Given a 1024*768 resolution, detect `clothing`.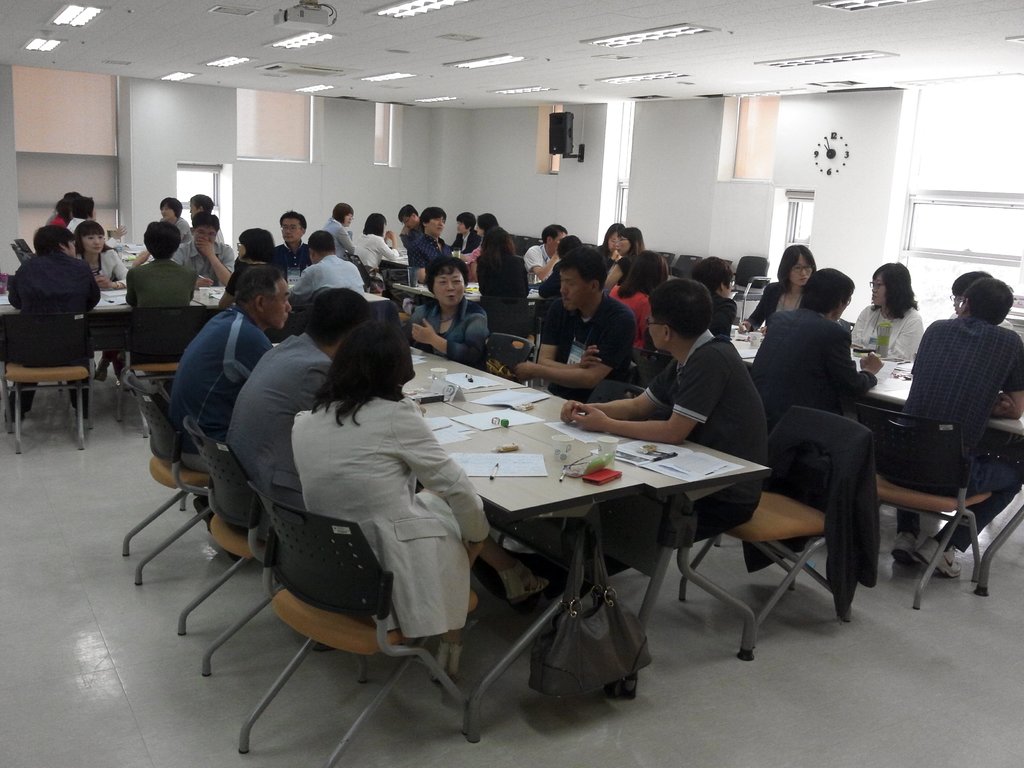
bbox(172, 239, 239, 283).
